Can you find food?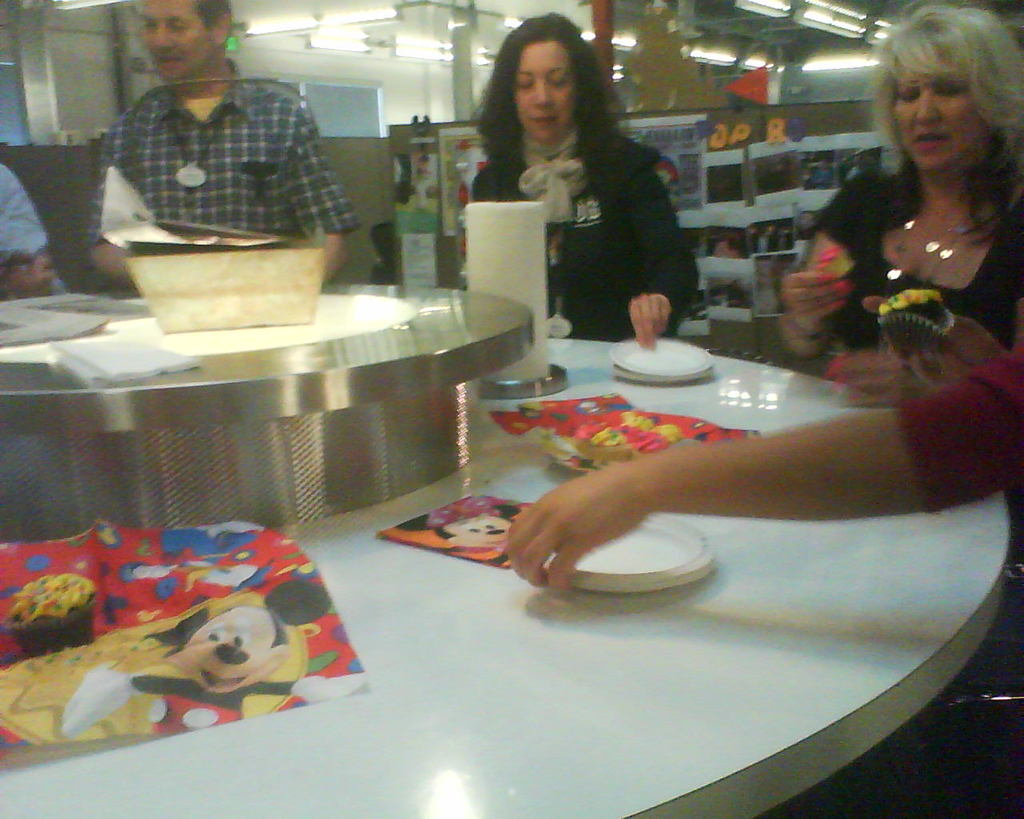
Yes, bounding box: 11/572/98/616.
